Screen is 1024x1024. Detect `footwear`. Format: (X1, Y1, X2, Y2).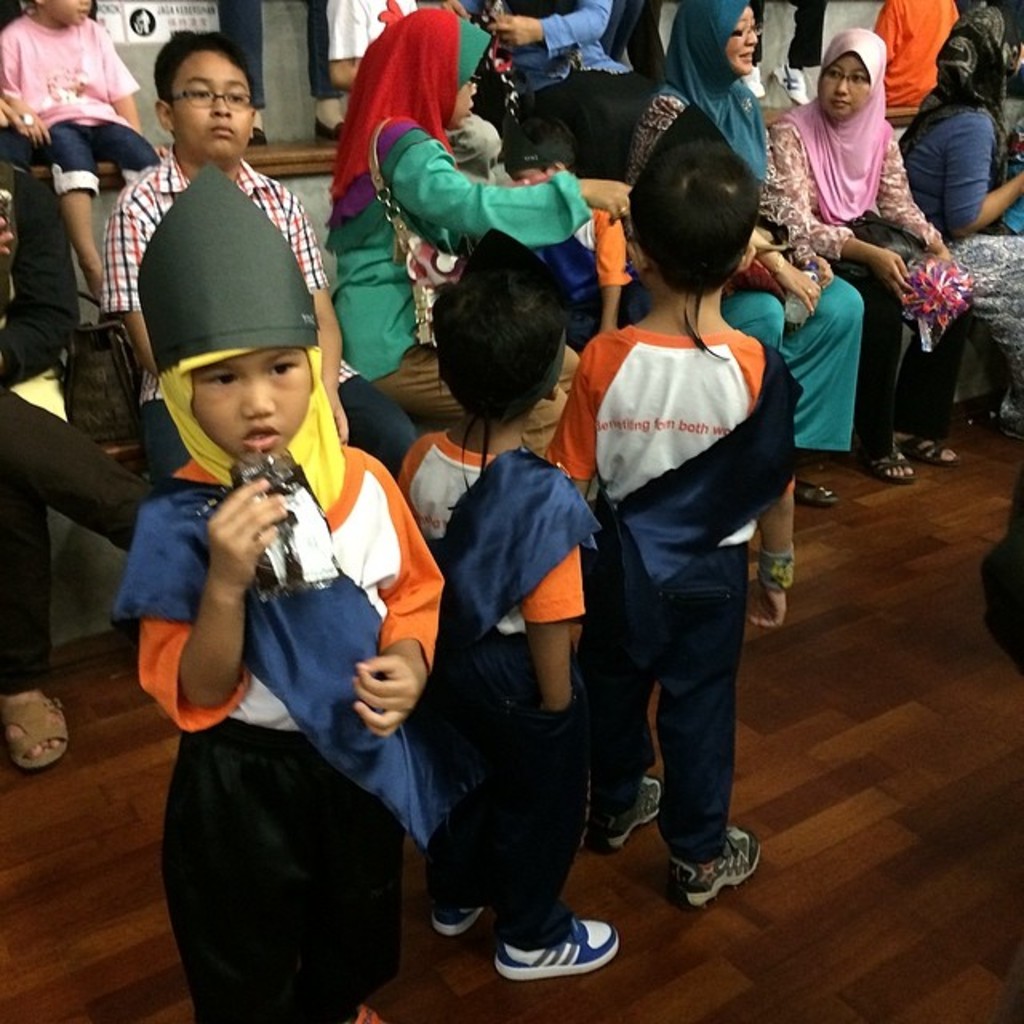
(589, 771, 667, 859).
